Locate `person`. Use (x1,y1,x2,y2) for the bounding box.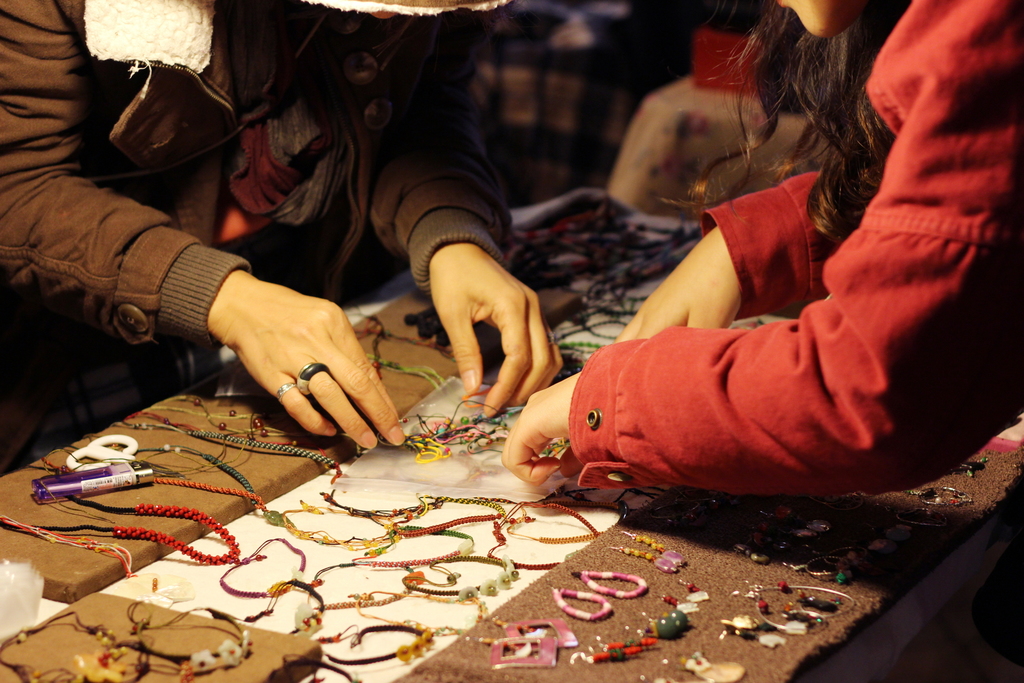
(499,0,1023,496).
